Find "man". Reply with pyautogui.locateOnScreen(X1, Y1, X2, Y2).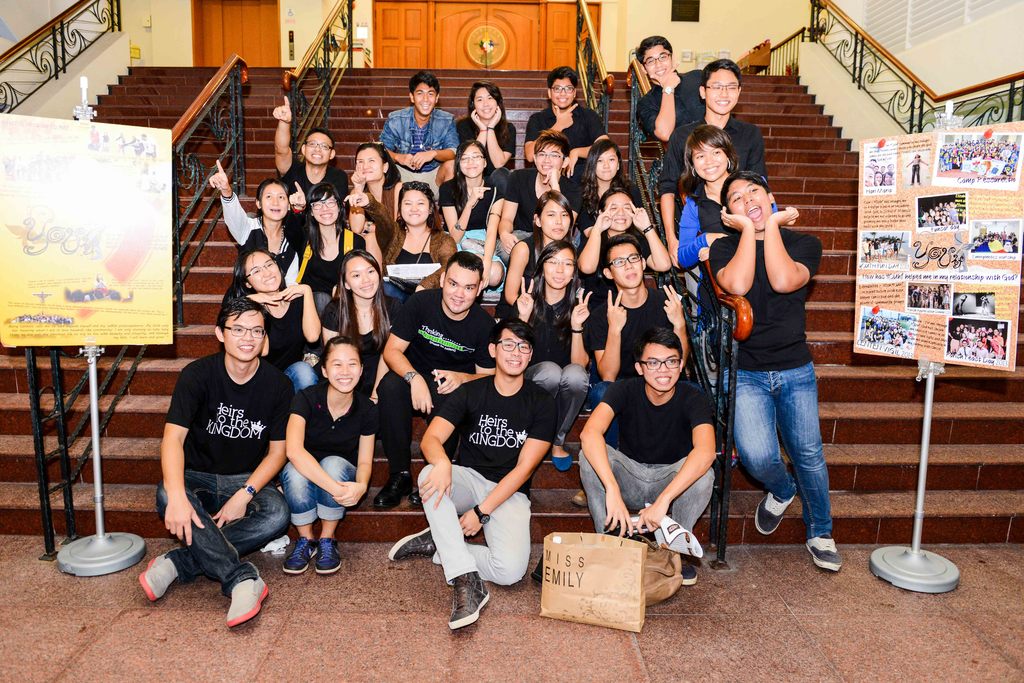
pyautogui.locateOnScreen(496, 137, 577, 262).
